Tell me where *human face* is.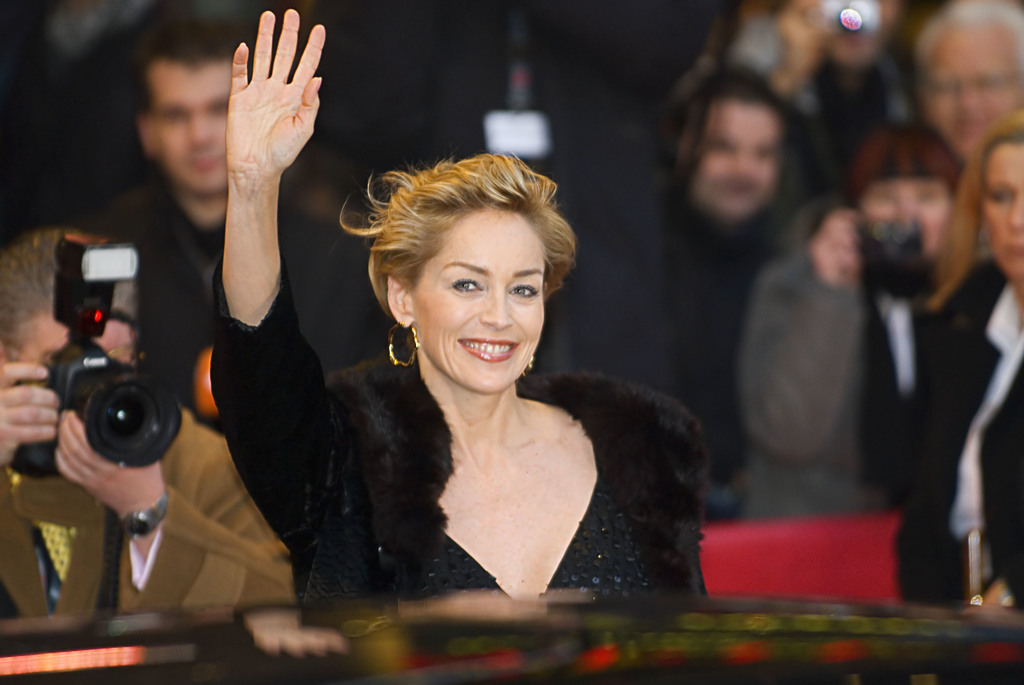
*human face* is at rect(978, 145, 1023, 282).
